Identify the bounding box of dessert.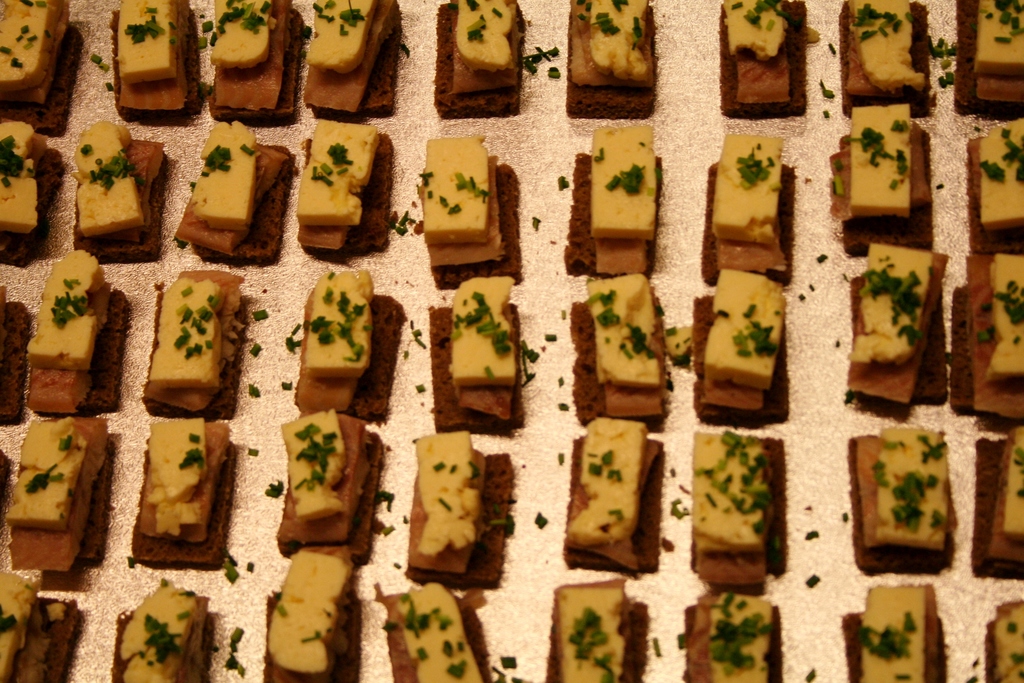
Rect(0, 119, 61, 265).
